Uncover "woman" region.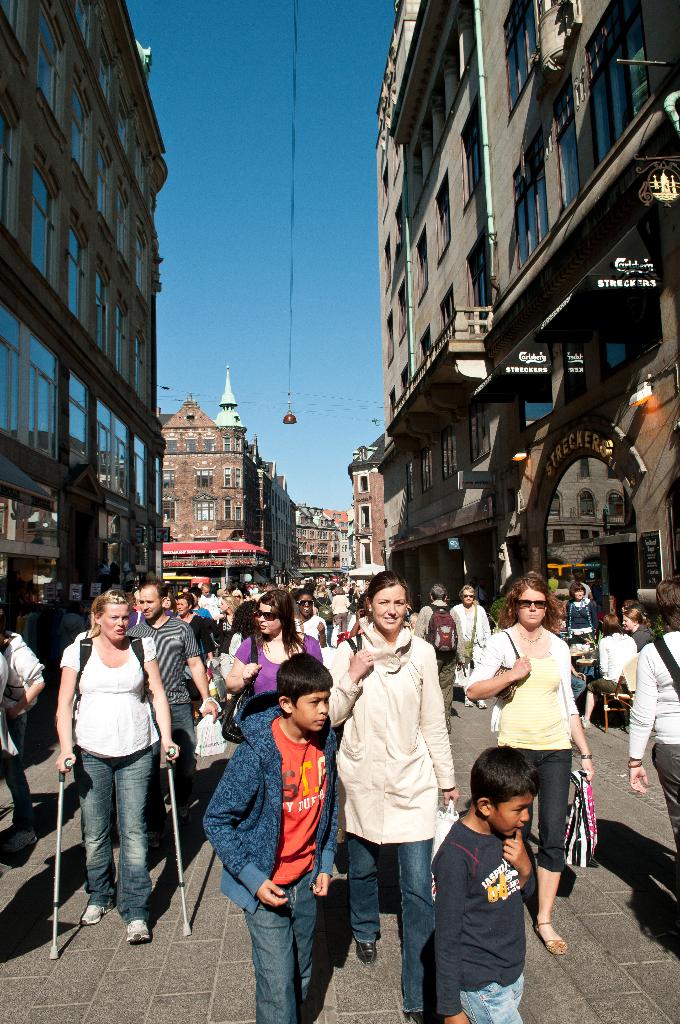
Uncovered: [x1=567, y1=580, x2=597, y2=647].
